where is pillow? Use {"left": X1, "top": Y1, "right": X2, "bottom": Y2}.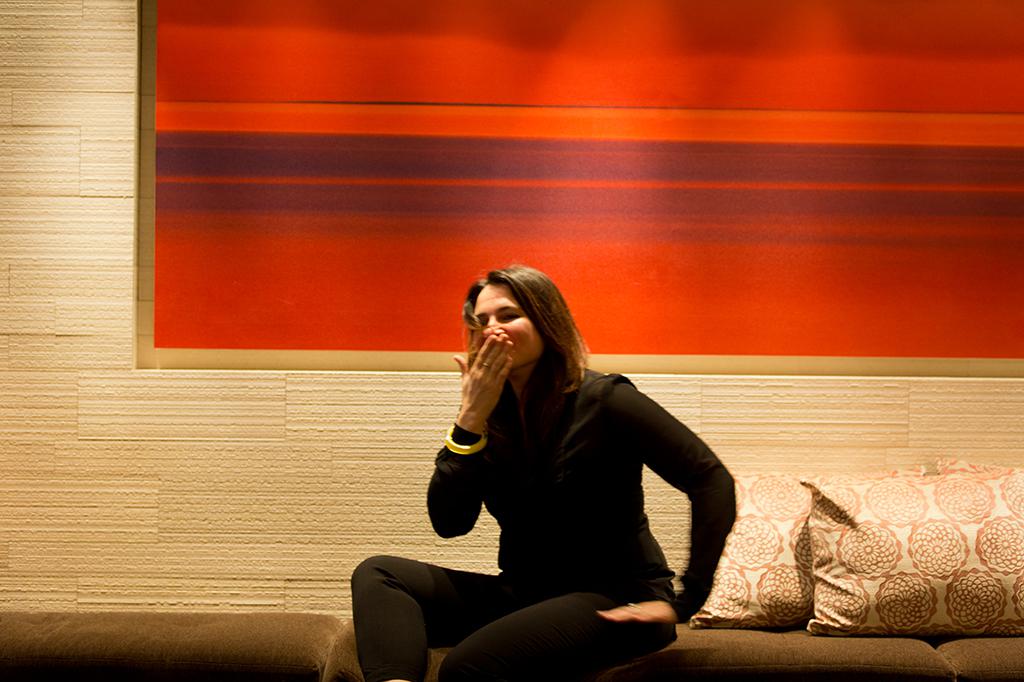
{"left": 810, "top": 480, "right": 1022, "bottom": 637}.
